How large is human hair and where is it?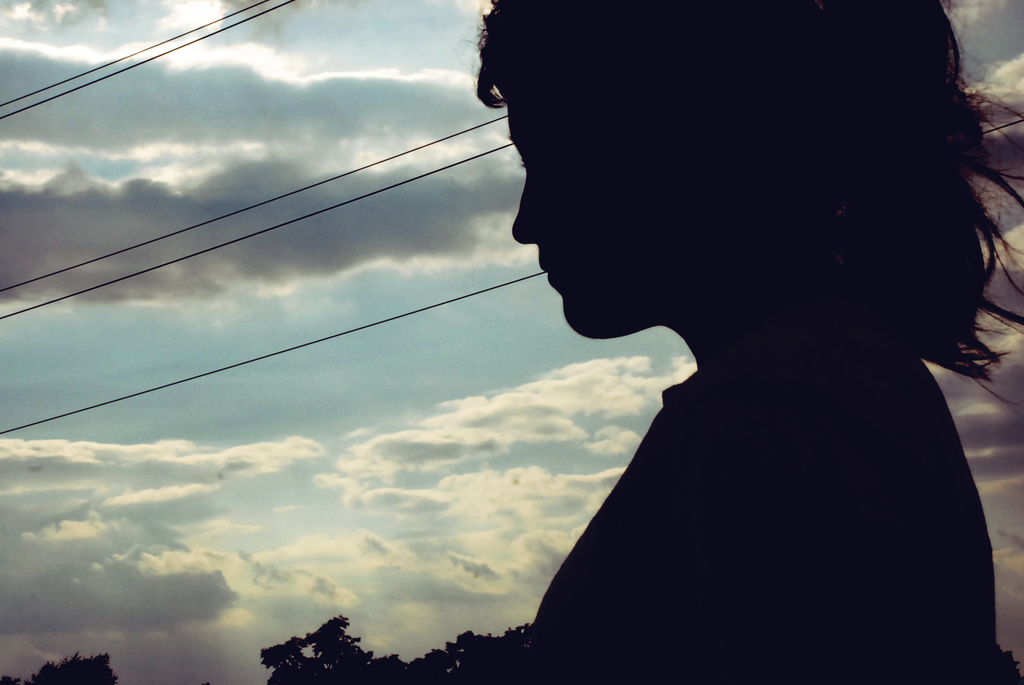
Bounding box: left=426, top=20, right=991, bottom=376.
